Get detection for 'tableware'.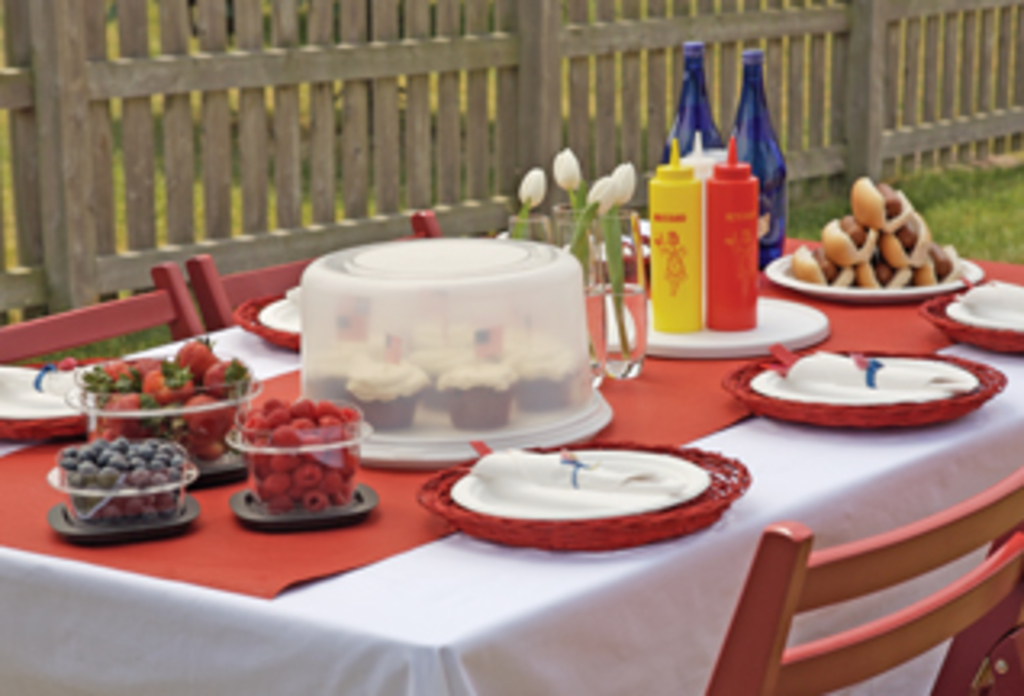
Detection: box(0, 367, 84, 448).
